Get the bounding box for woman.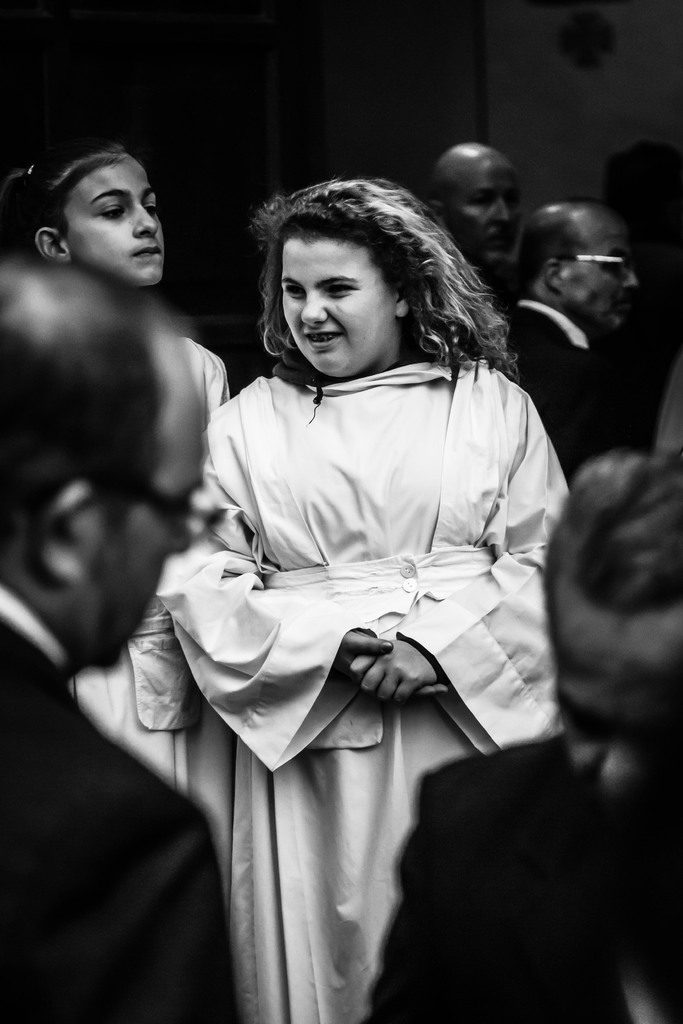
box=[0, 144, 227, 800].
